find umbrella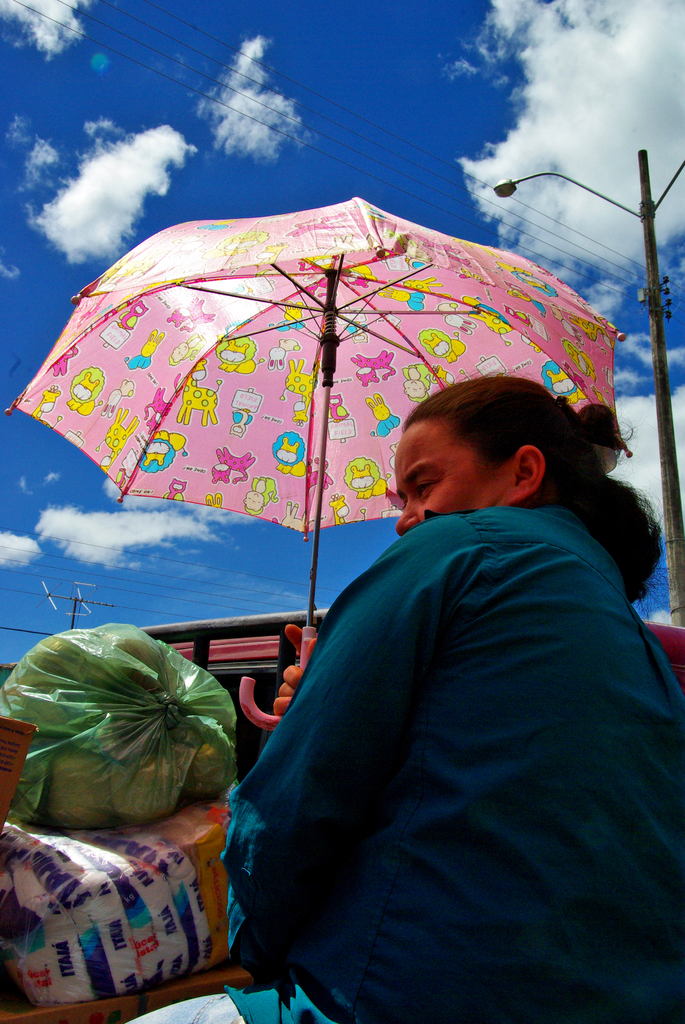
8, 196, 625, 728
